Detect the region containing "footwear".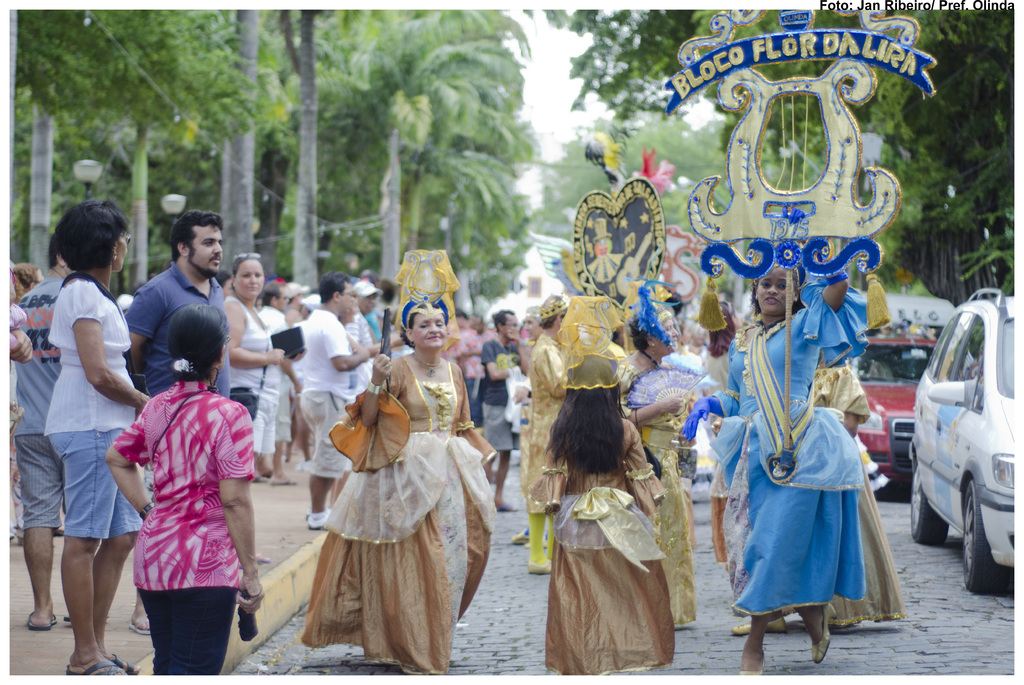
BBox(269, 468, 299, 490).
